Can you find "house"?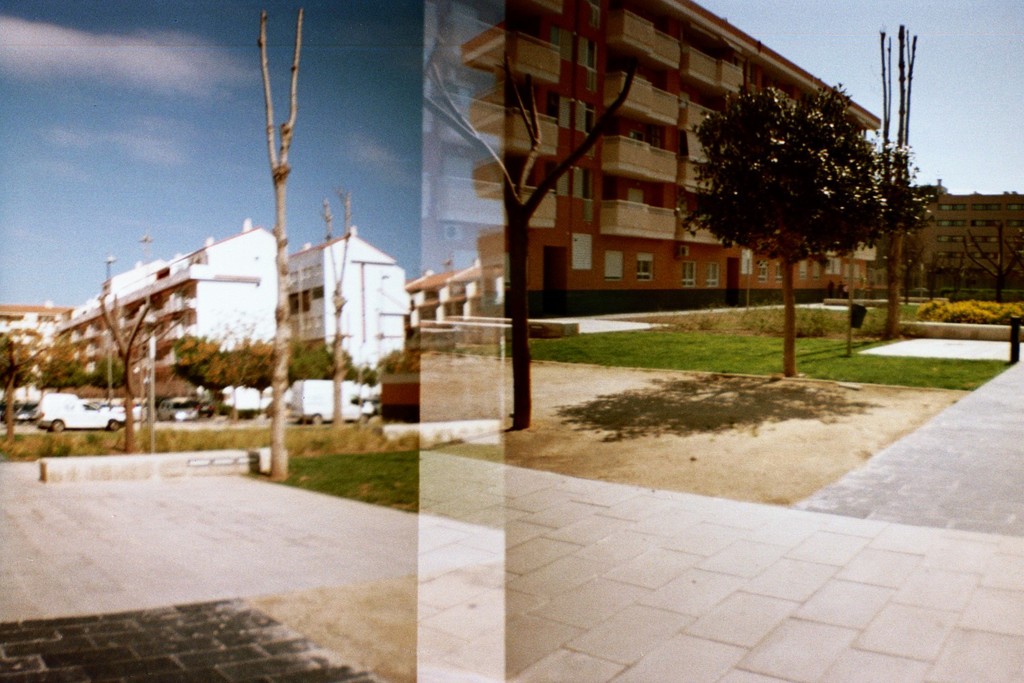
Yes, bounding box: l=474, t=0, r=861, b=301.
